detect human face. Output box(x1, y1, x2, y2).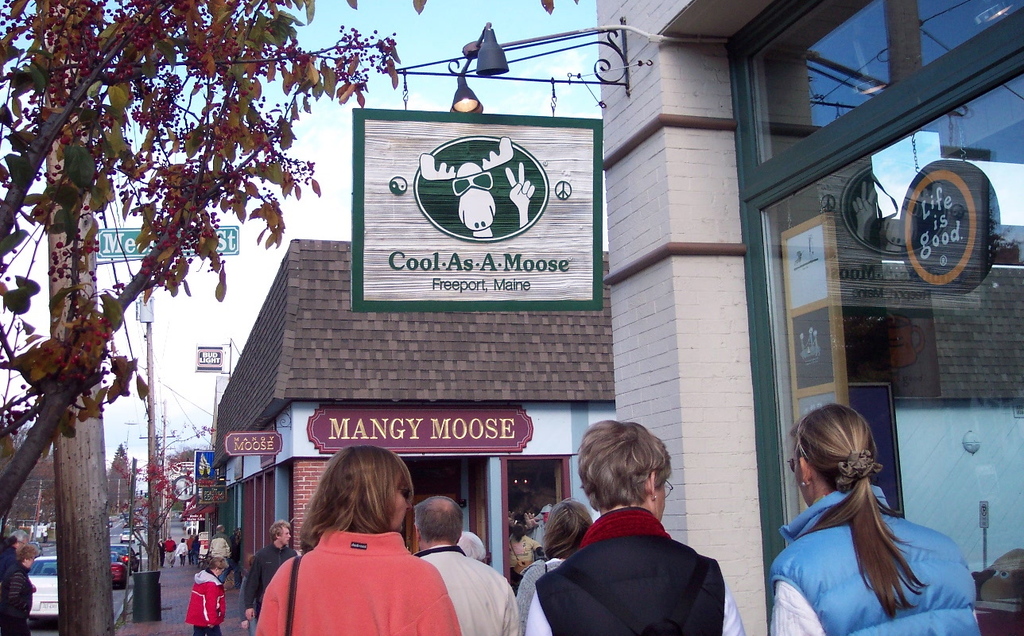
box(278, 524, 291, 545).
